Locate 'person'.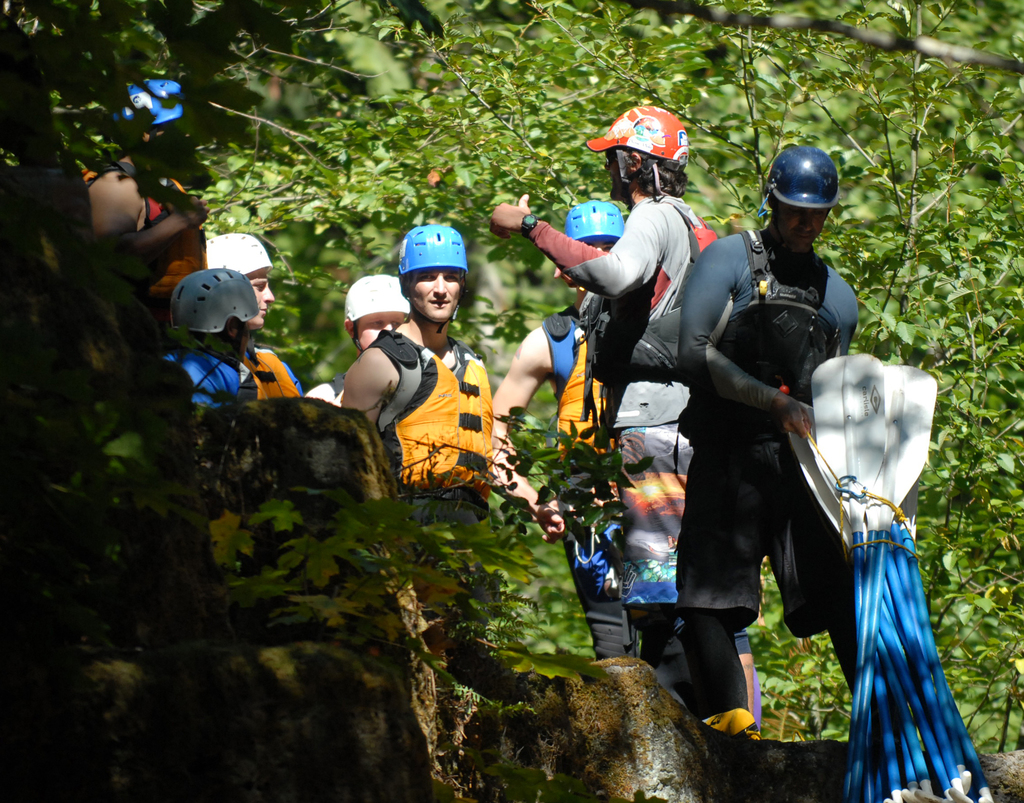
Bounding box: x1=488 y1=198 x2=757 y2=738.
